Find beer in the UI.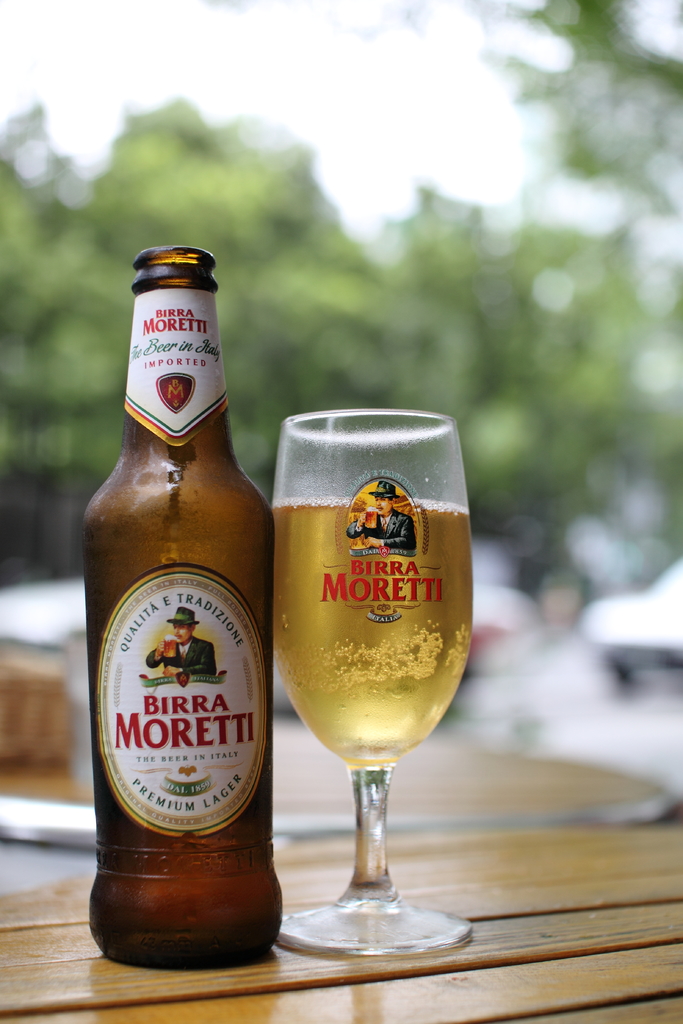
UI element at box=[84, 223, 274, 949].
